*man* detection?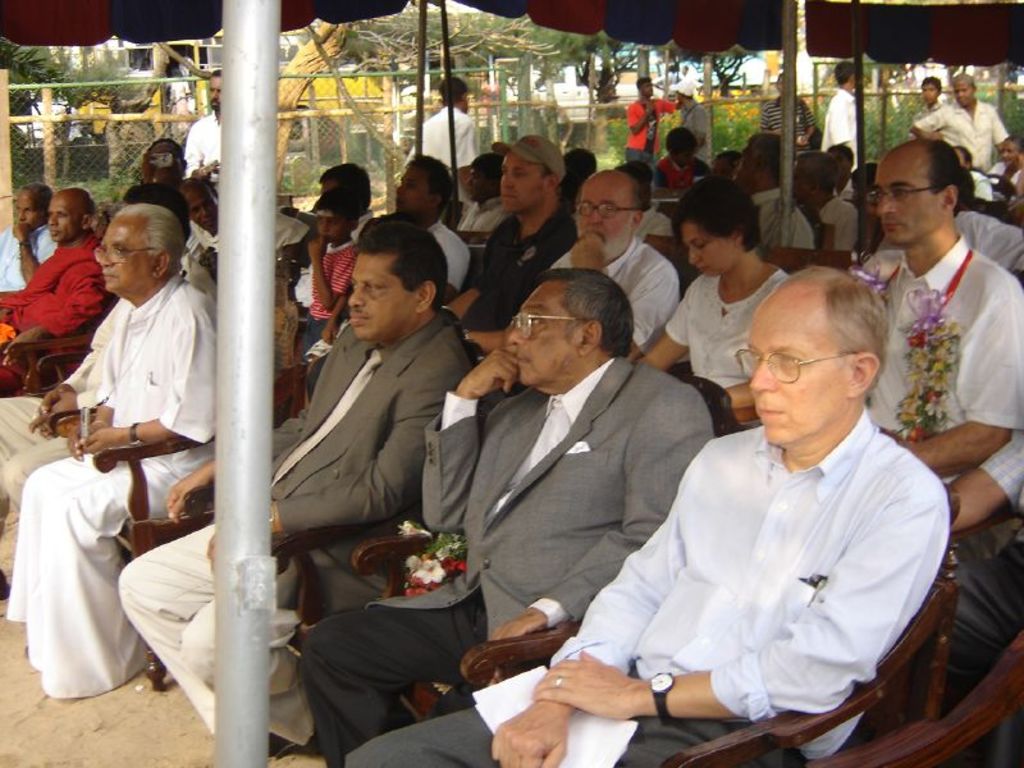
[444,132,591,358]
